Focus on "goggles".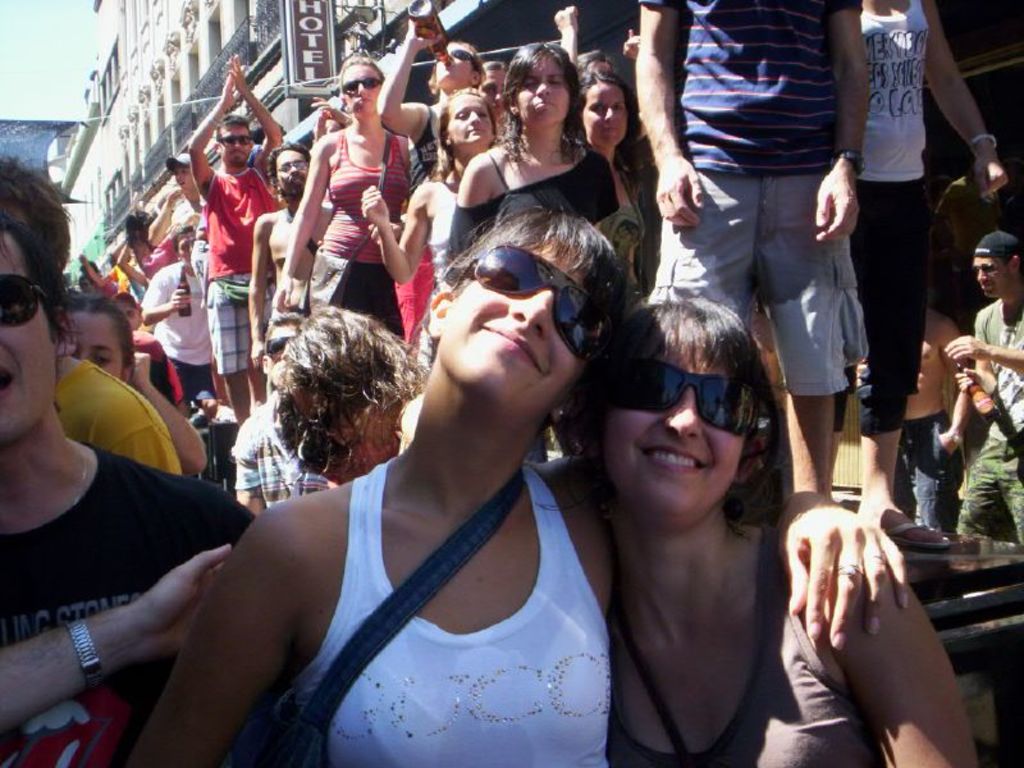
Focused at l=0, t=274, r=64, b=321.
